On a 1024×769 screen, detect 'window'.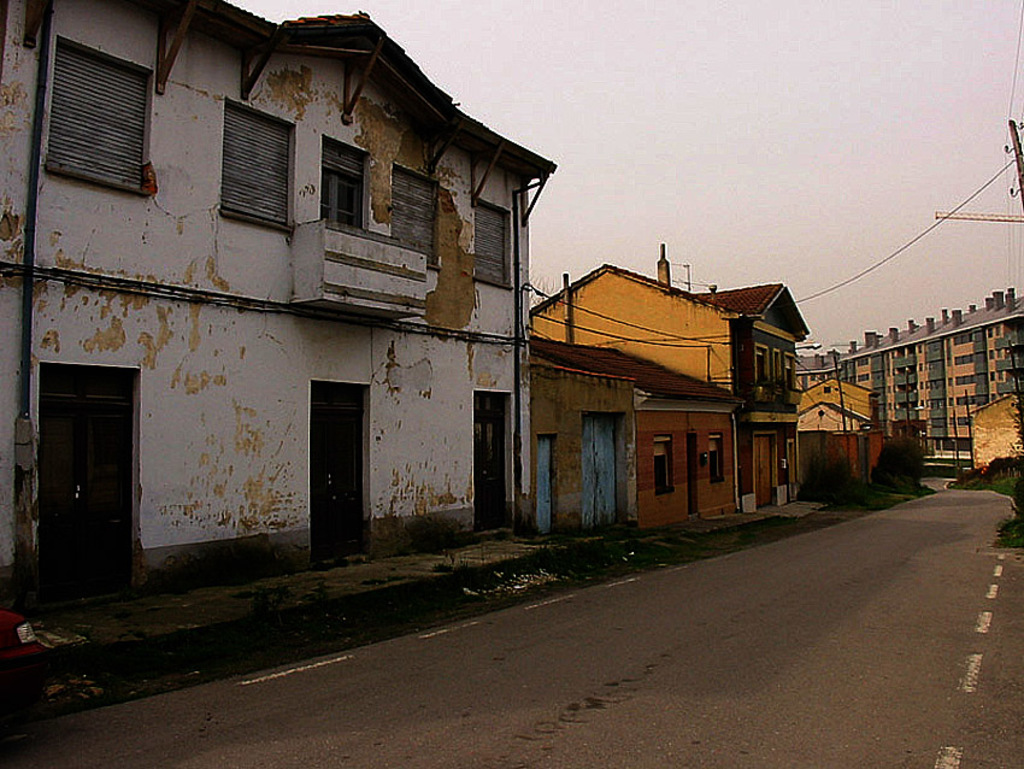
pyautogui.locateOnScreen(885, 386, 890, 392).
